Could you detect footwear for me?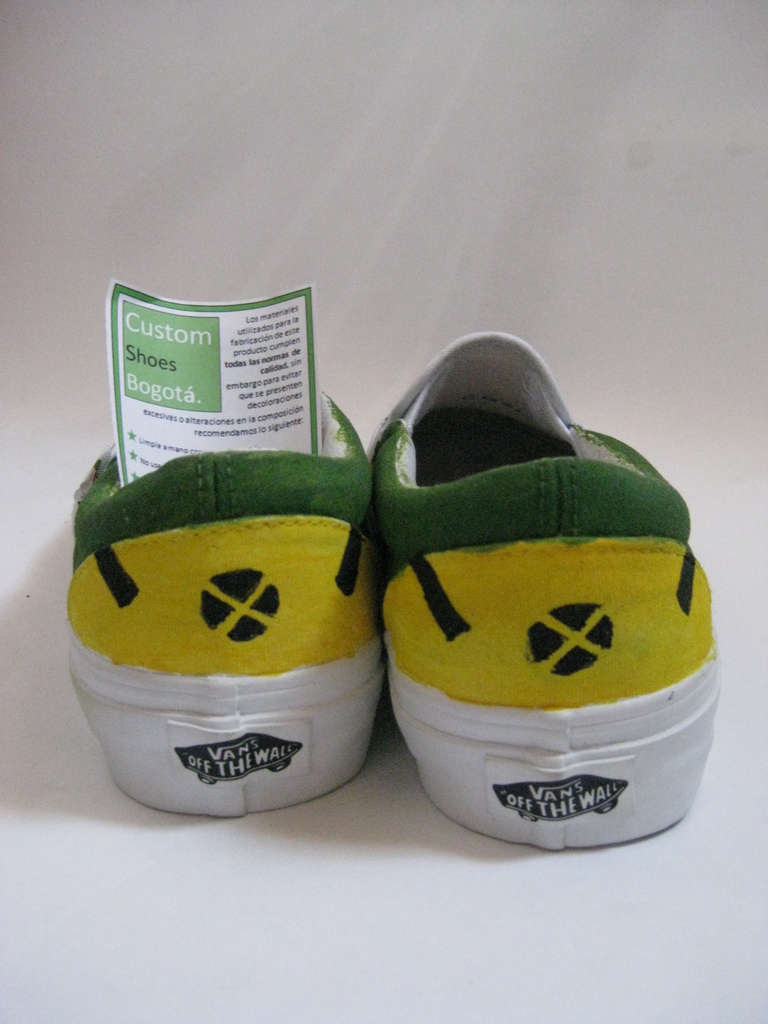
Detection result: locate(351, 344, 721, 852).
